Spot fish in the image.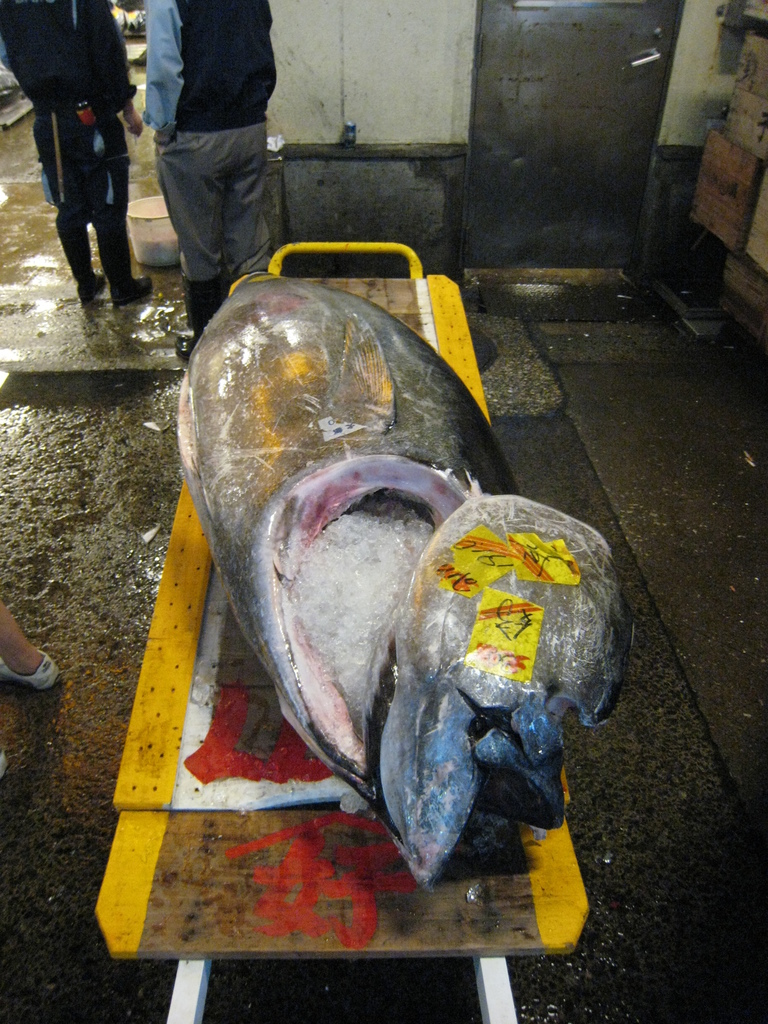
fish found at box=[175, 253, 568, 876].
